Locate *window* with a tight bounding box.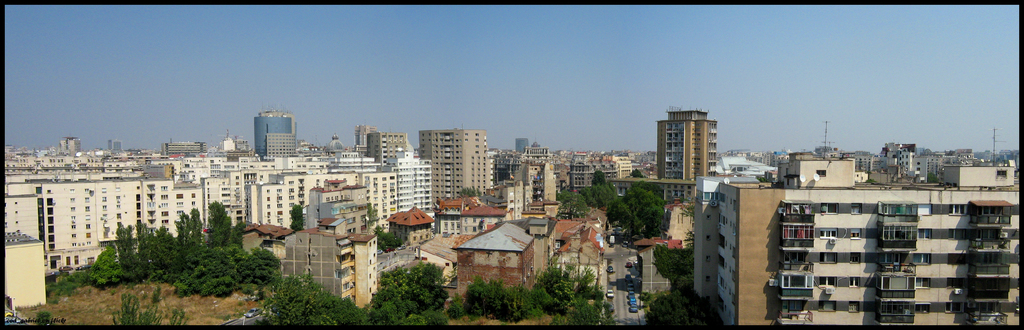
locate(849, 276, 858, 287).
